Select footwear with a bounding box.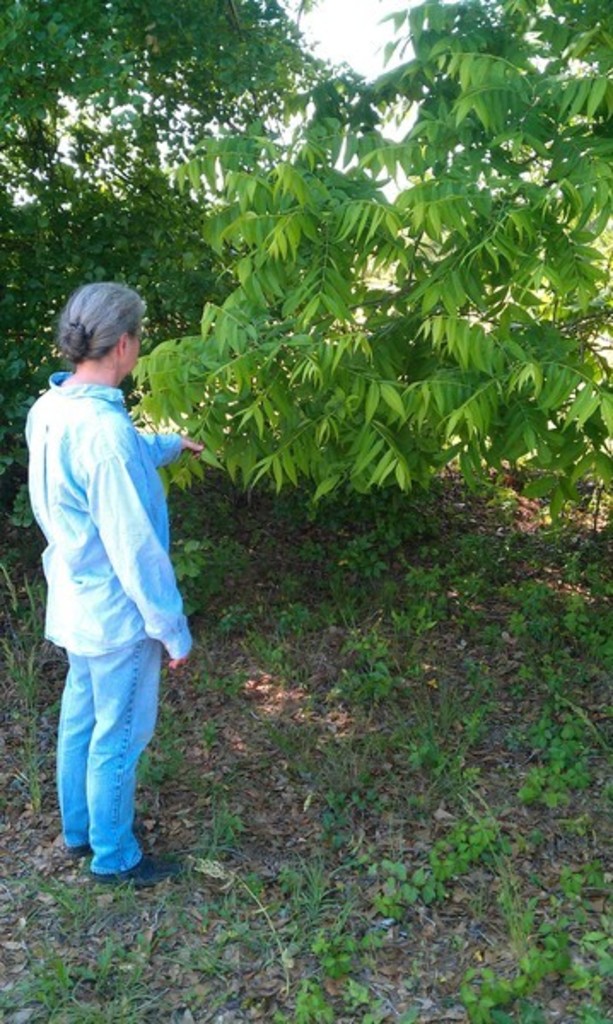
{"left": 92, "top": 853, "right": 181, "bottom": 884}.
